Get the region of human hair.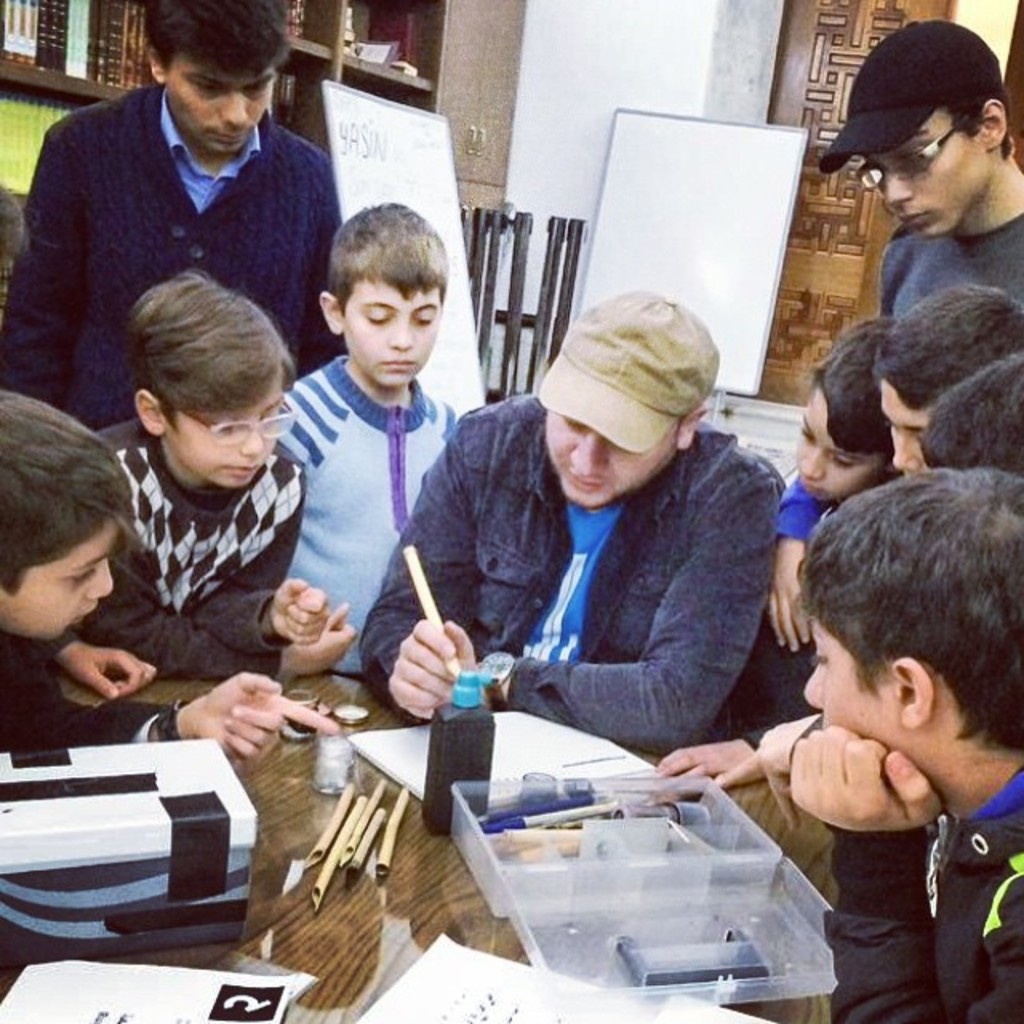
pyautogui.locateOnScreen(0, 384, 133, 598).
